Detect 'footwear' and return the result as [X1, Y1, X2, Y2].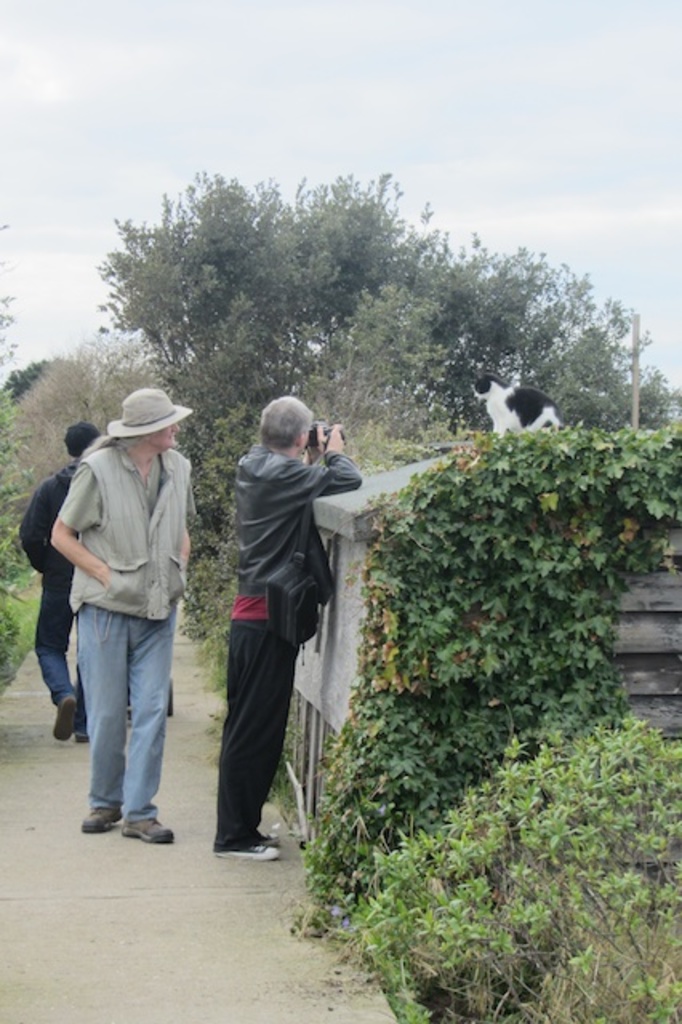
[74, 730, 91, 744].
